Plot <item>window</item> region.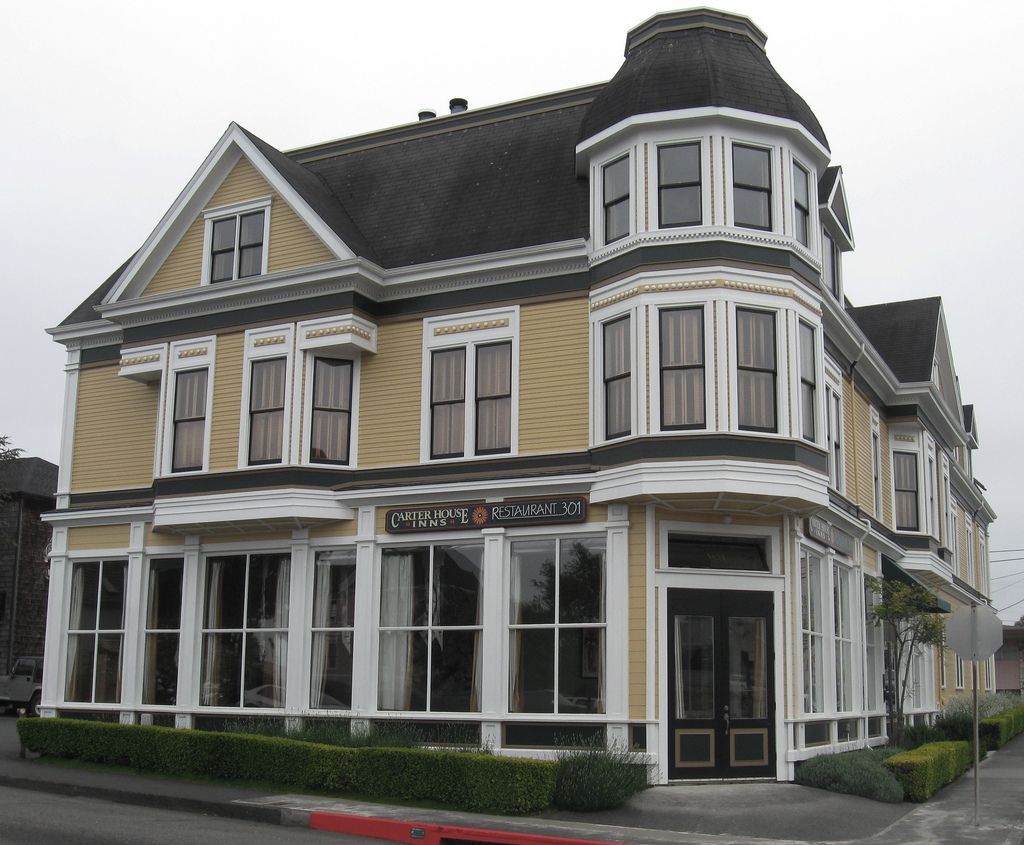
Plotted at <bbox>241, 355, 292, 471</bbox>.
